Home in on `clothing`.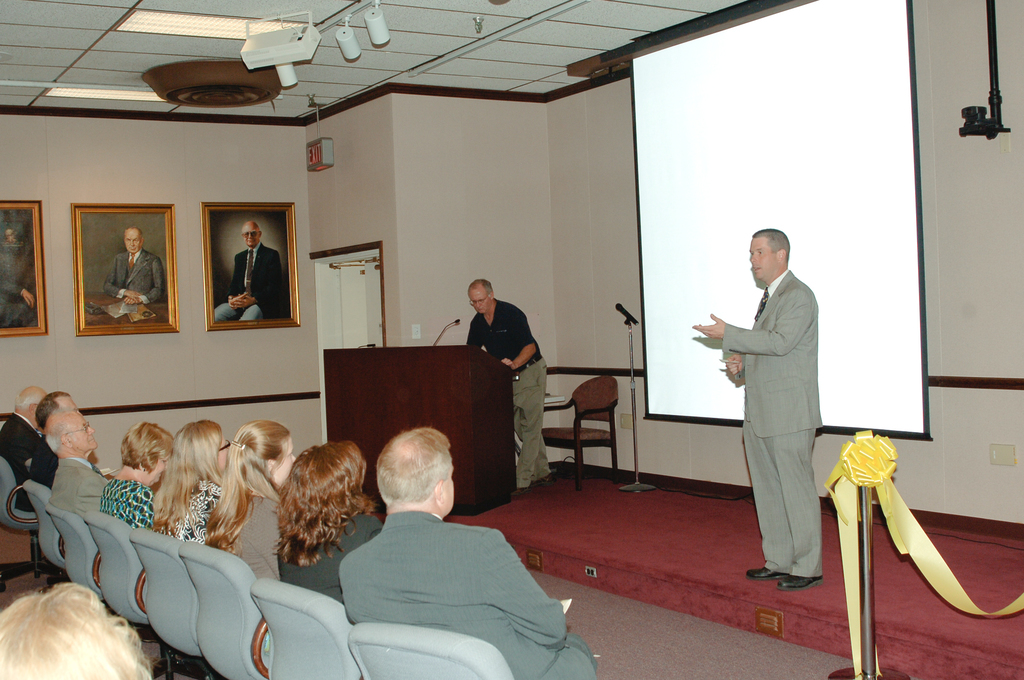
Homed in at region(340, 508, 609, 679).
